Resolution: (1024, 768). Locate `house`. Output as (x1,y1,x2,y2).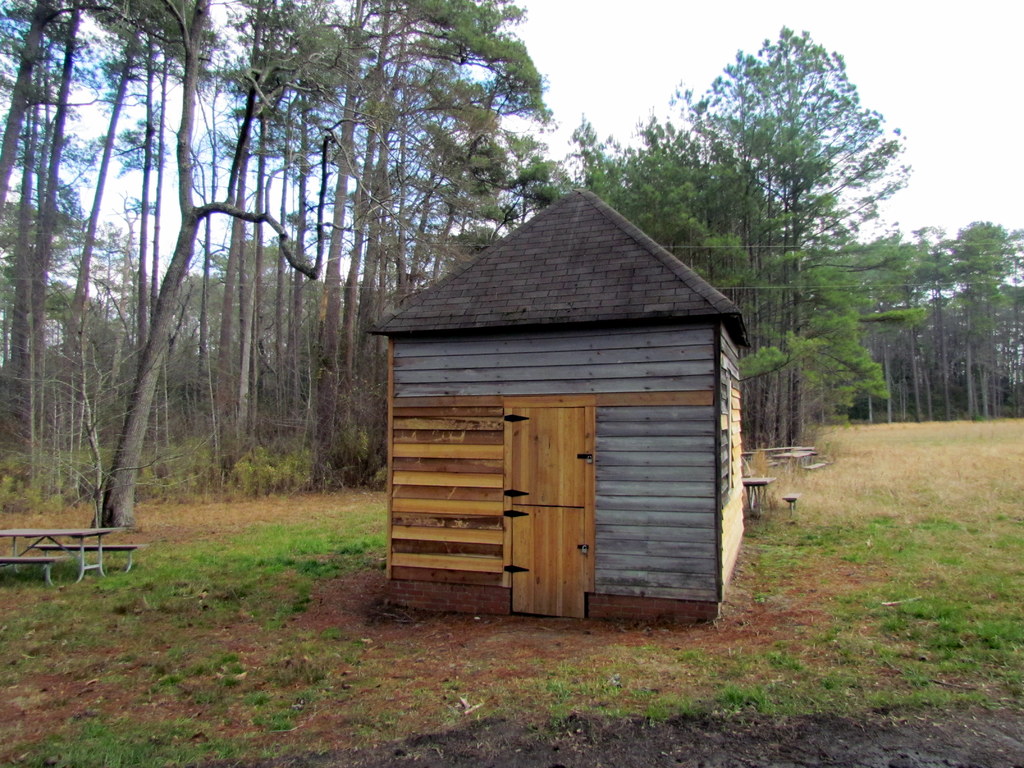
(353,177,764,635).
